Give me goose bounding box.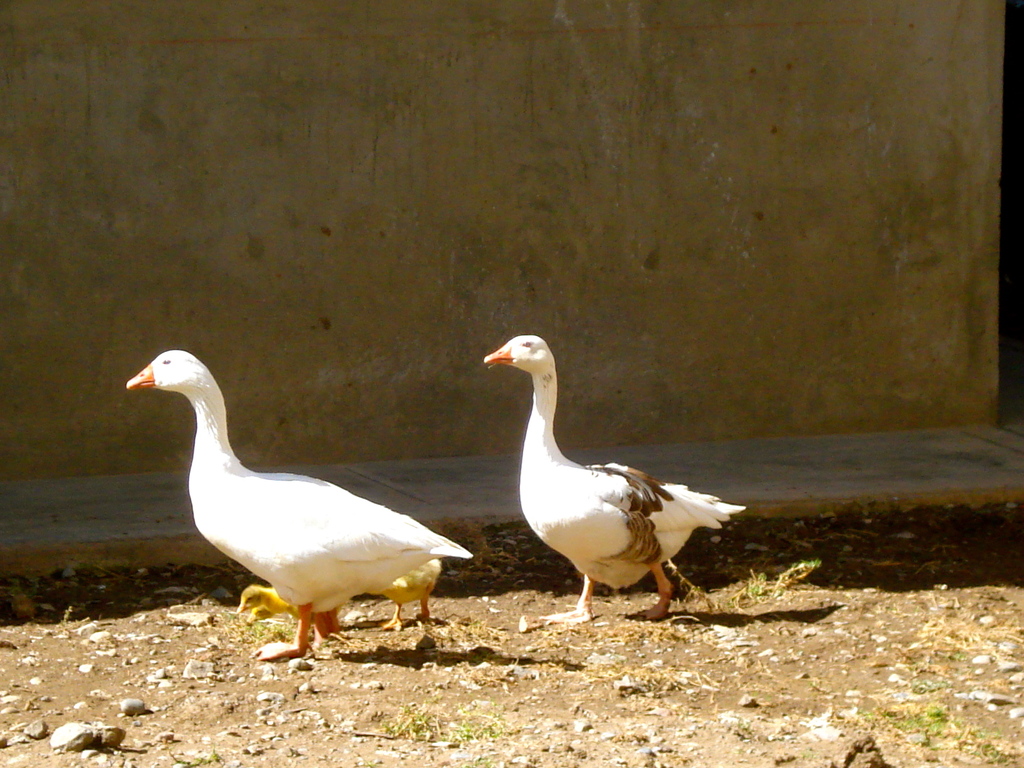
483 336 740 625.
